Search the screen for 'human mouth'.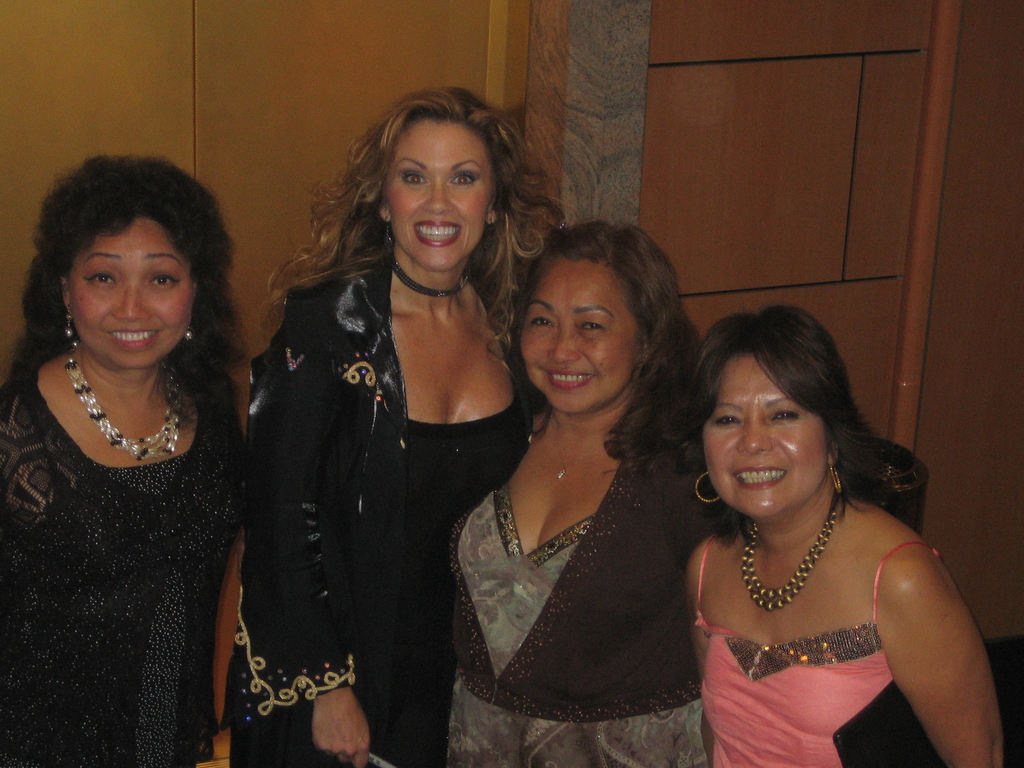
Found at <box>732,463,790,490</box>.
